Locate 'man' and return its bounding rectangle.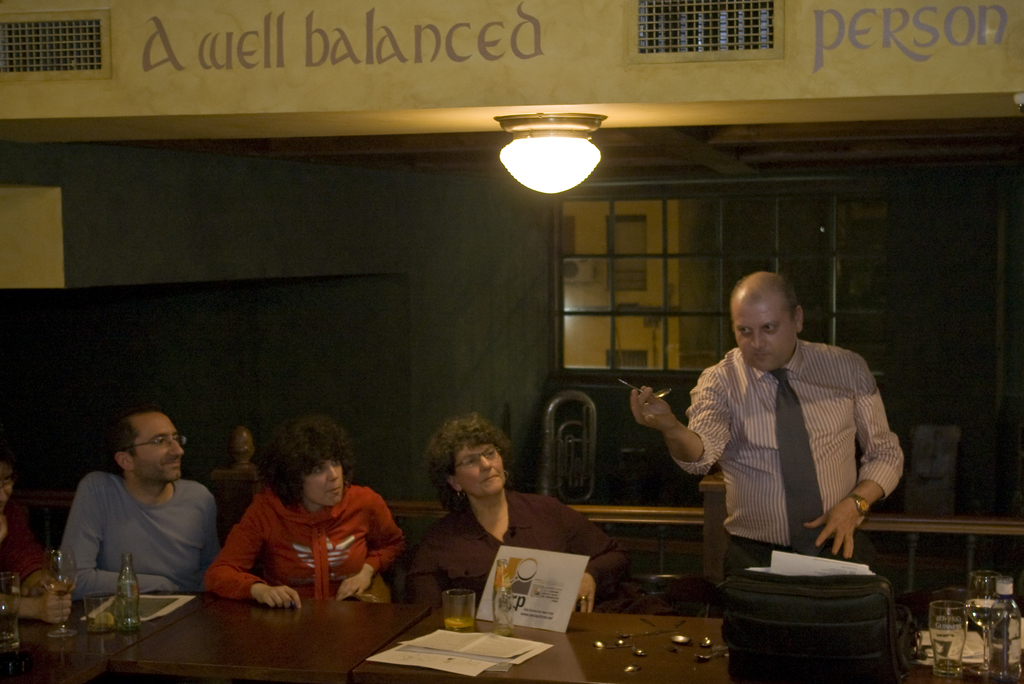
detection(632, 270, 902, 582).
